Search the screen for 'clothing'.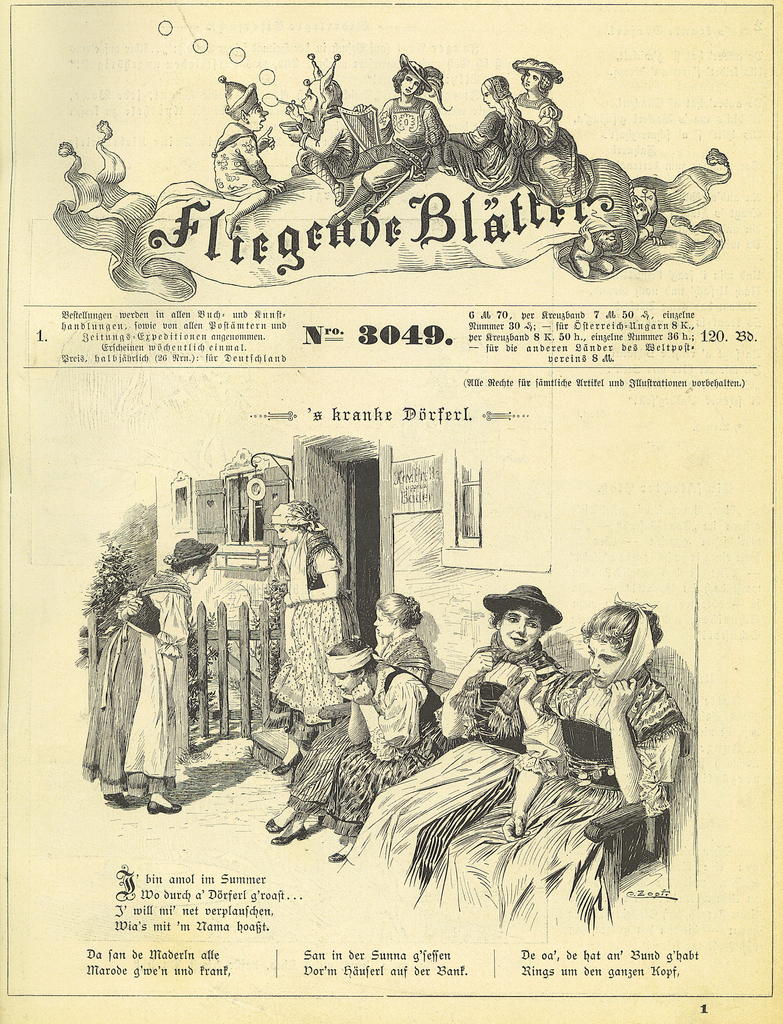
Found at 348:633:553:879.
